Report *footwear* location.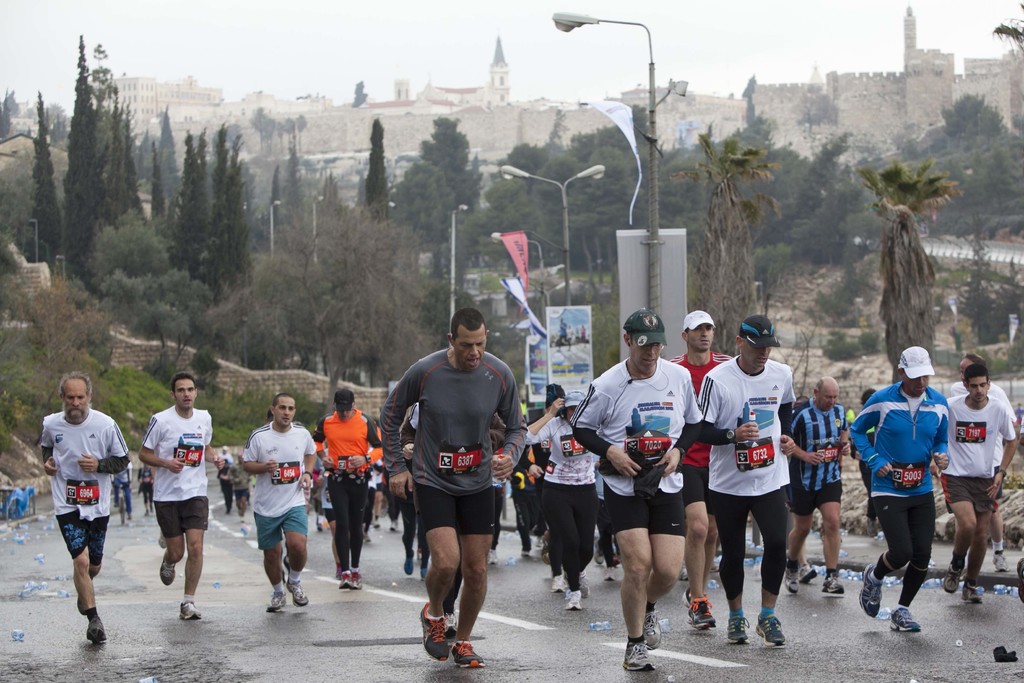
Report: (486, 547, 497, 567).
